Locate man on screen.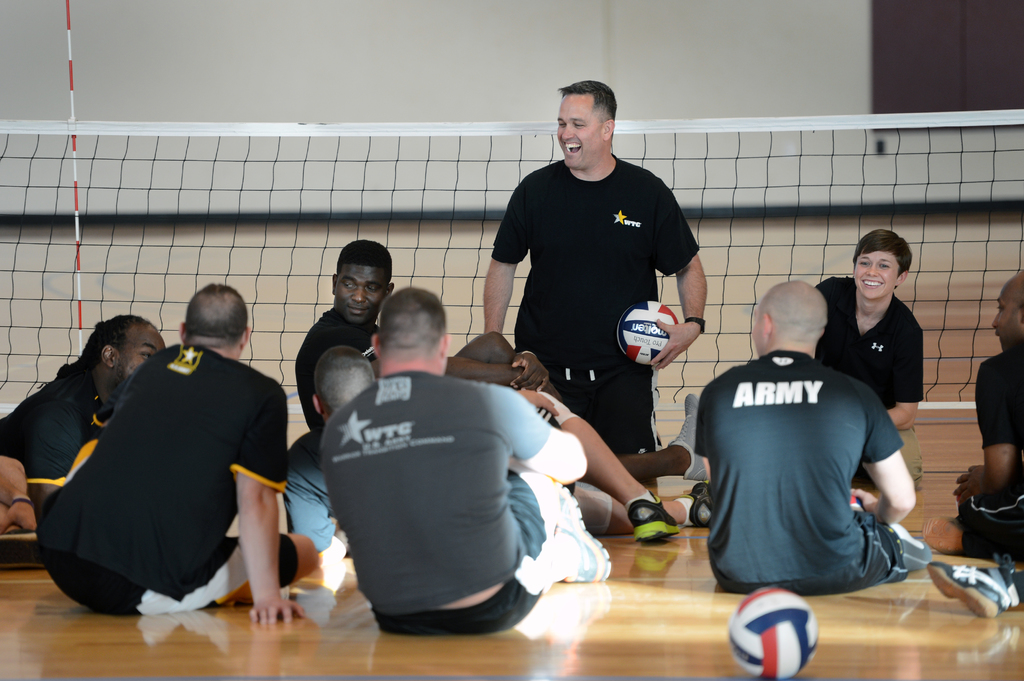
On screen at (317, 289, 620, 632).
